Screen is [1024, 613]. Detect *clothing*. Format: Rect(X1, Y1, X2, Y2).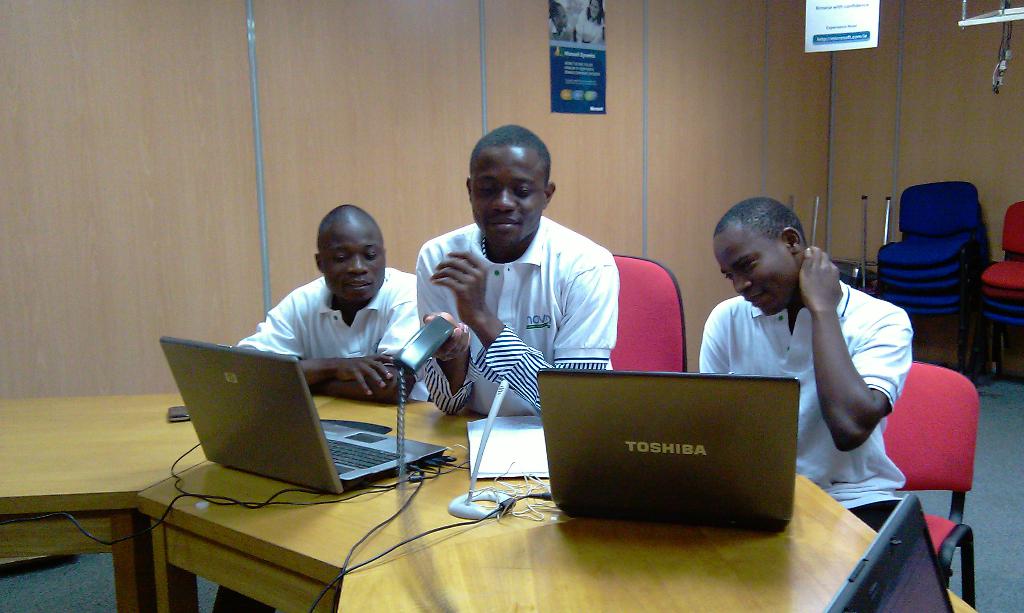
Rect(233, 265, 460, 389).
